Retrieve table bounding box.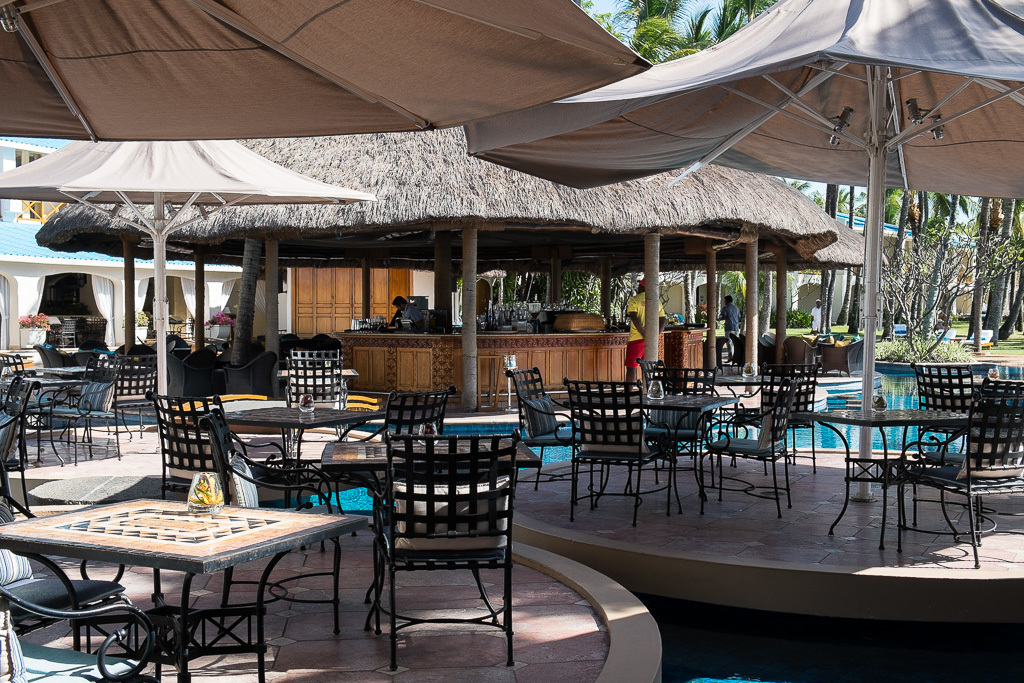
Bounding box: [184,394,392,514].
